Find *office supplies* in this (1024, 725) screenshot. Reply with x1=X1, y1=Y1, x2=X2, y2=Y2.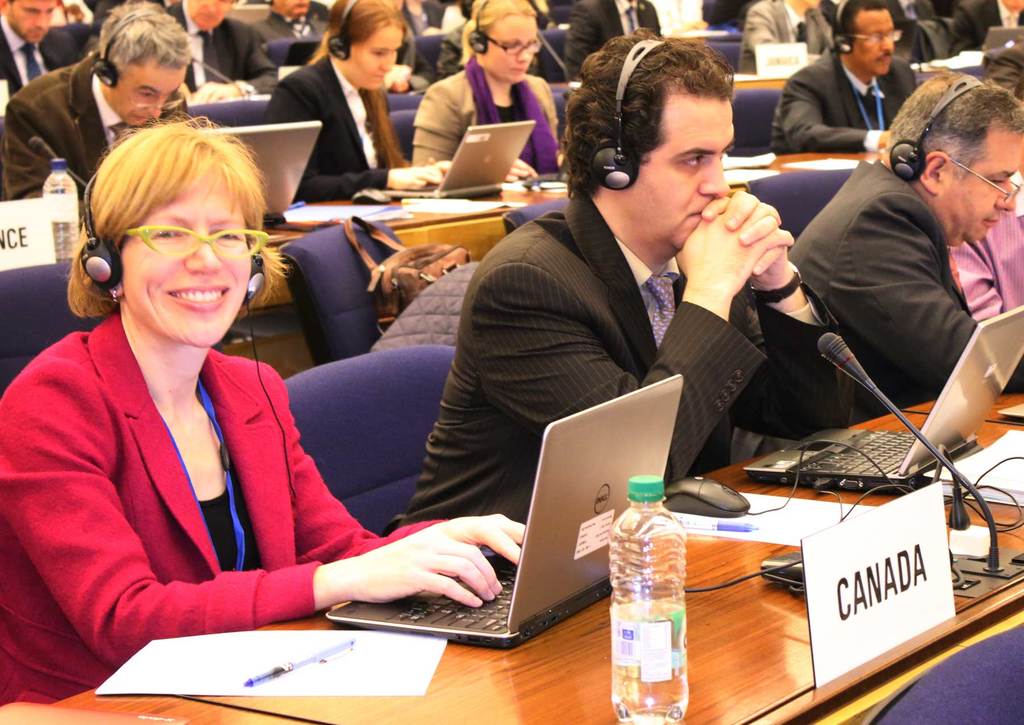
x1=328, y1=0, x2=403, y2=51.
